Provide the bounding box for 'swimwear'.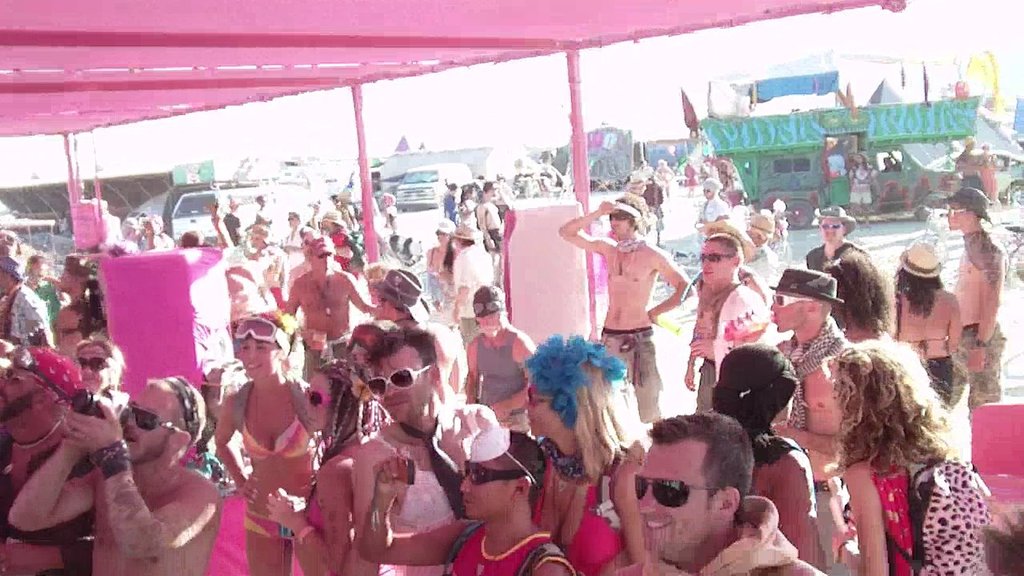
[695, 354, 717, 410].
